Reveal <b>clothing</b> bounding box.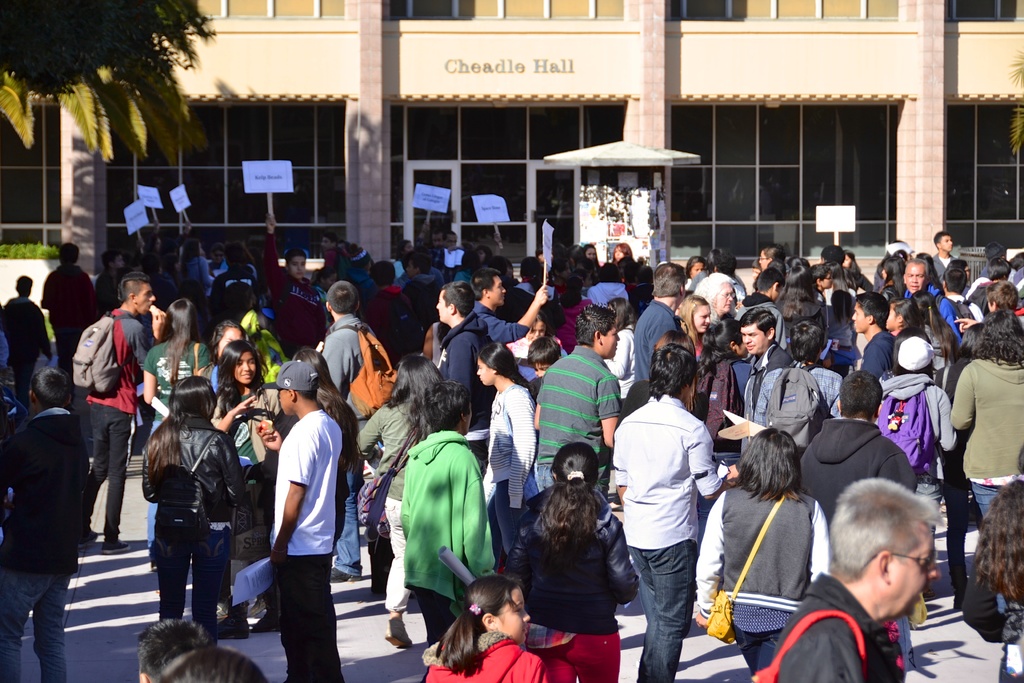
Revealed: (737,341,786,448).
